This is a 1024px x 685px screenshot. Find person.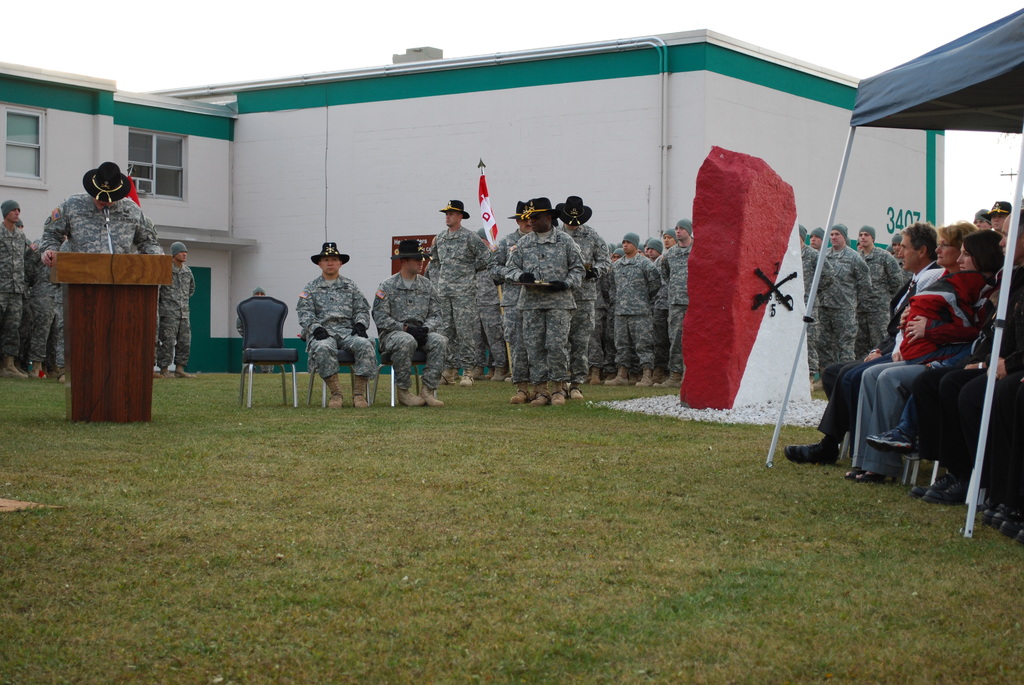
Bounding box: 547,194,600,388.
